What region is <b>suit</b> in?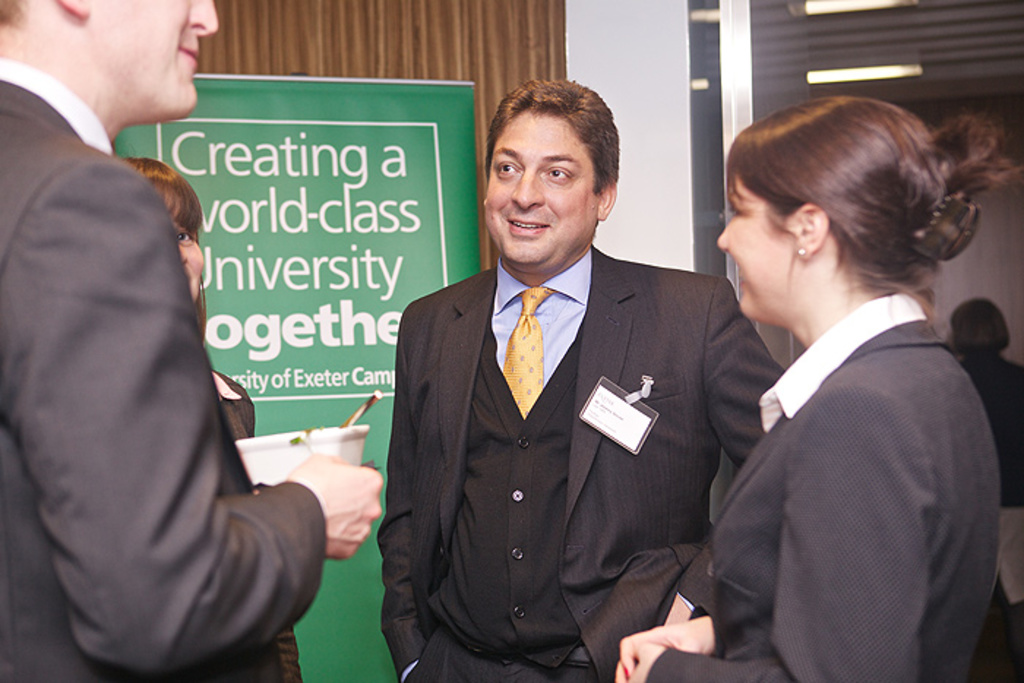
select_region(0, 61, 326, 682).
